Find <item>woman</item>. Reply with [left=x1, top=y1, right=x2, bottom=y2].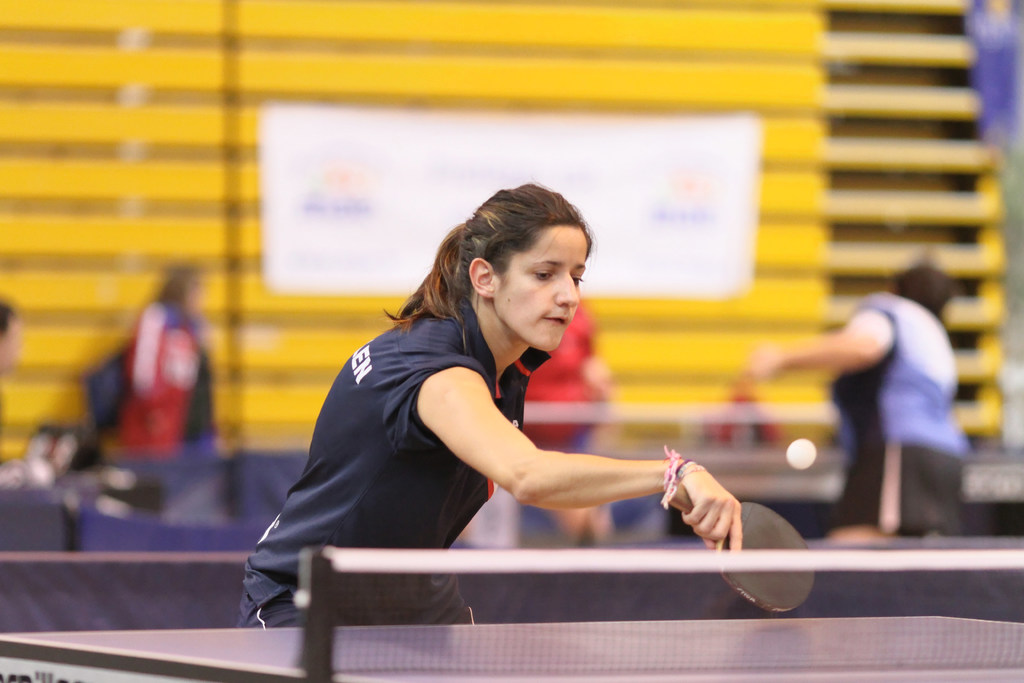
[left=278, top=192, right=732, bottom=634].
